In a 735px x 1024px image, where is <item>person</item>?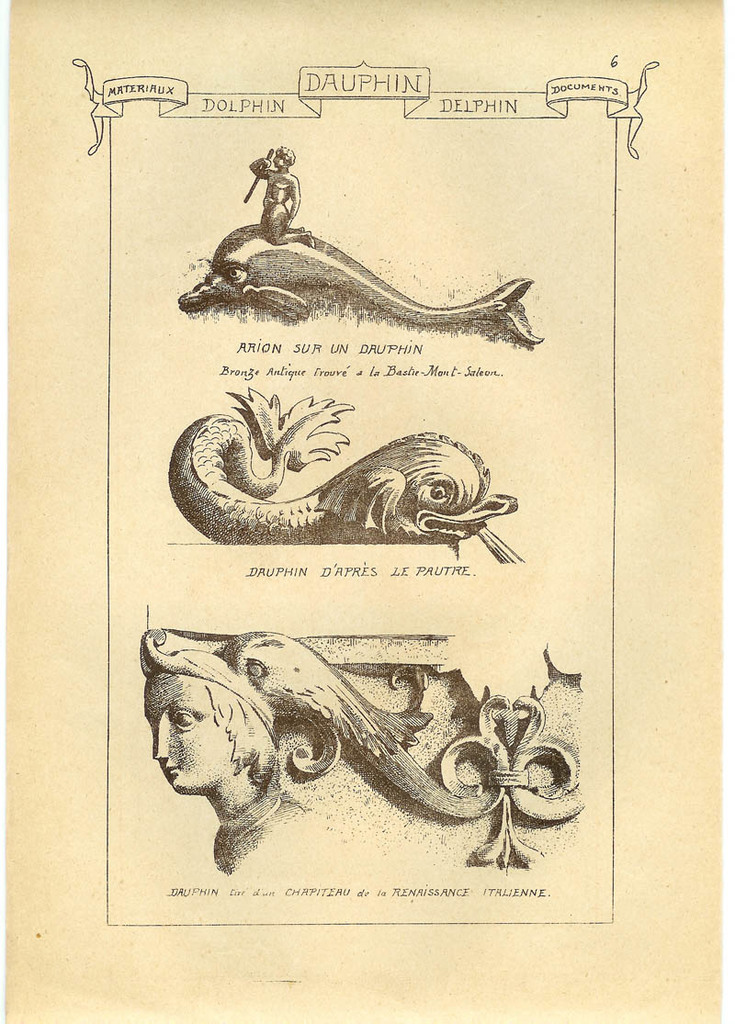
(250,146,317,253).
